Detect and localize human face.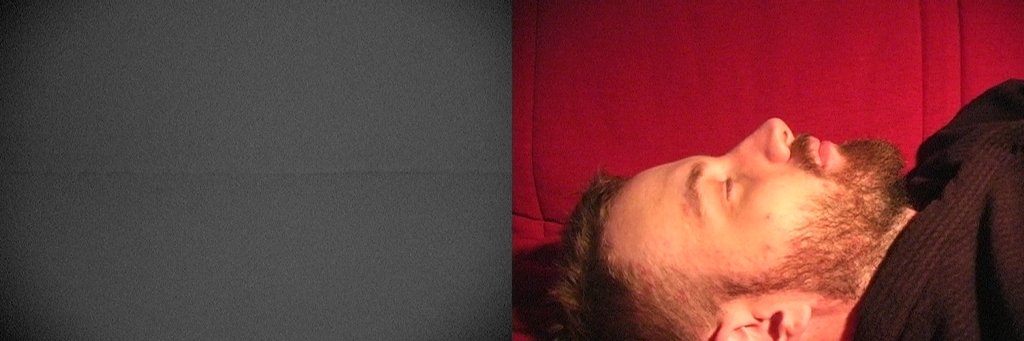
Localized at detection(607, 117, 908, 308).
